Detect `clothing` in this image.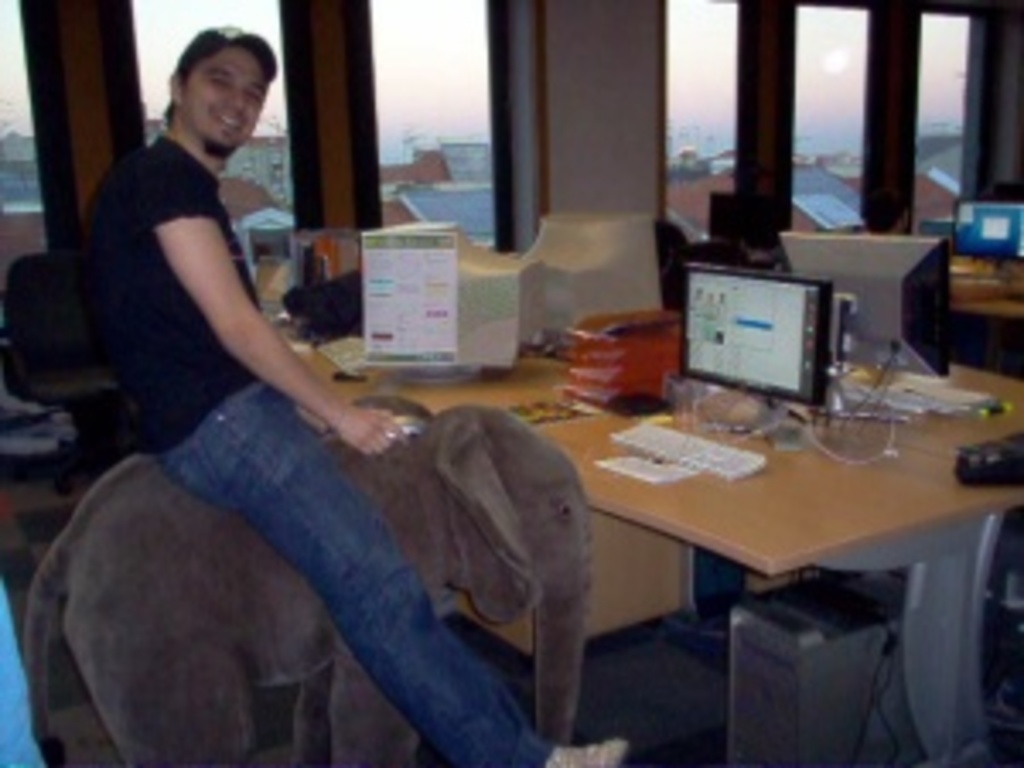
Detection: select_region(75, 133, 556, 765).
